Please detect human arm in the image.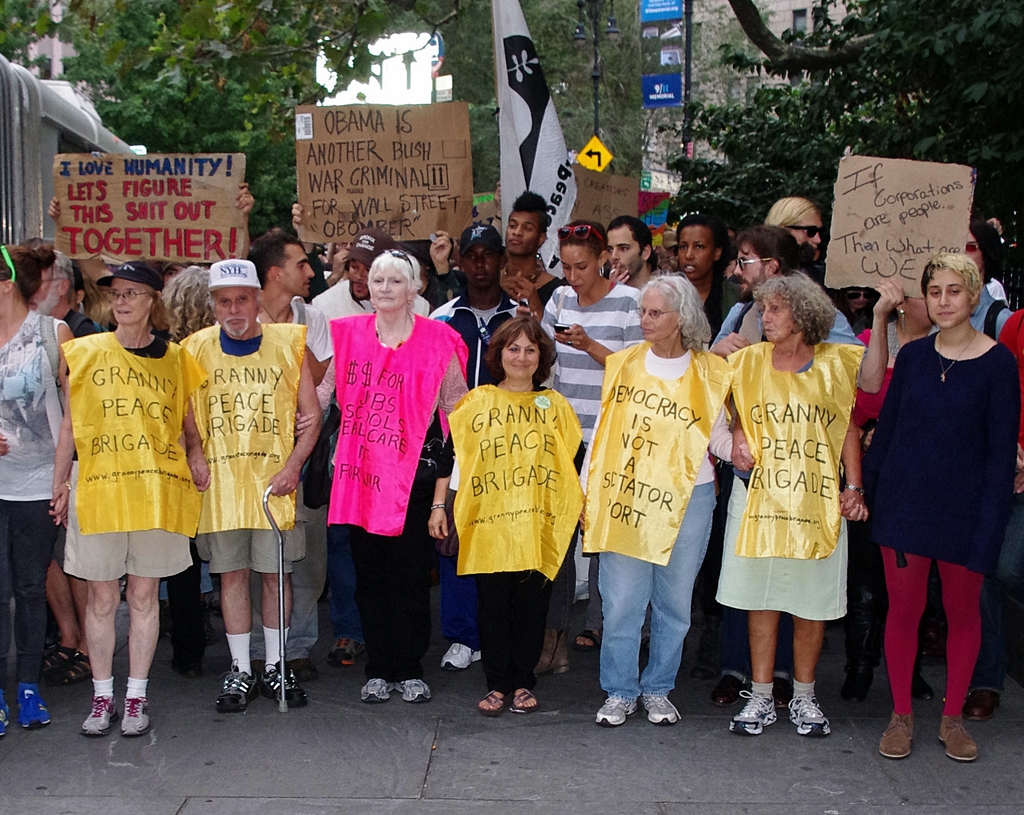
[x1=607, y1=259, x2=630, y2=285].
